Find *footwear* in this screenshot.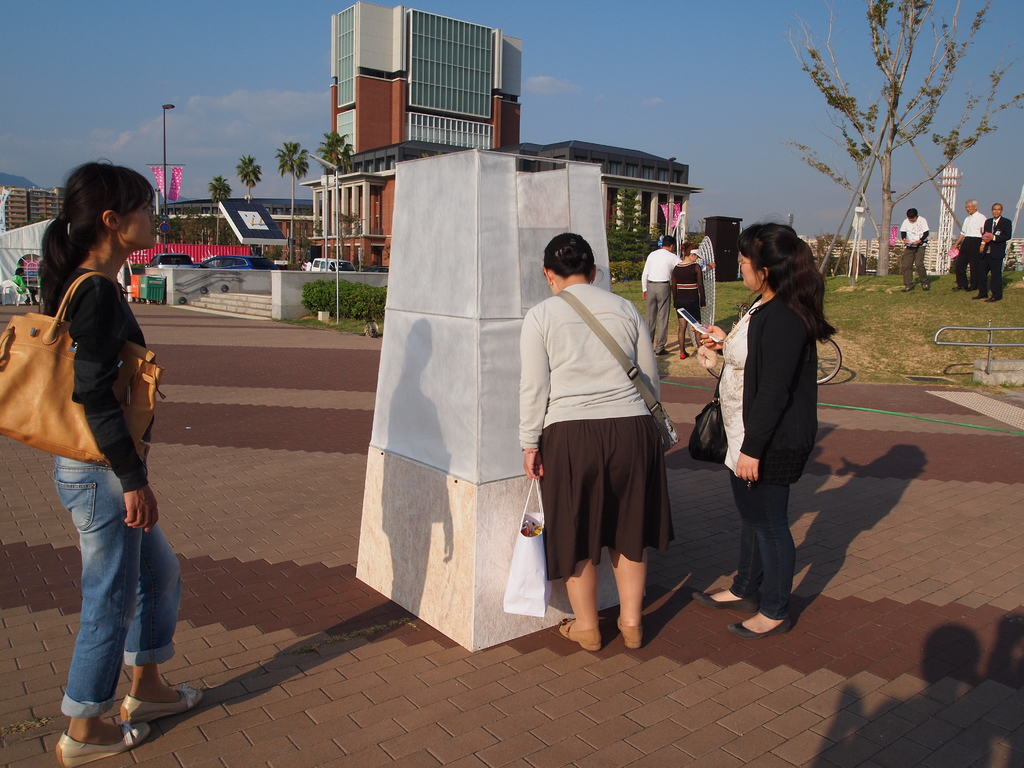
The bounding box for *footwear* is 691 575 750 610.
